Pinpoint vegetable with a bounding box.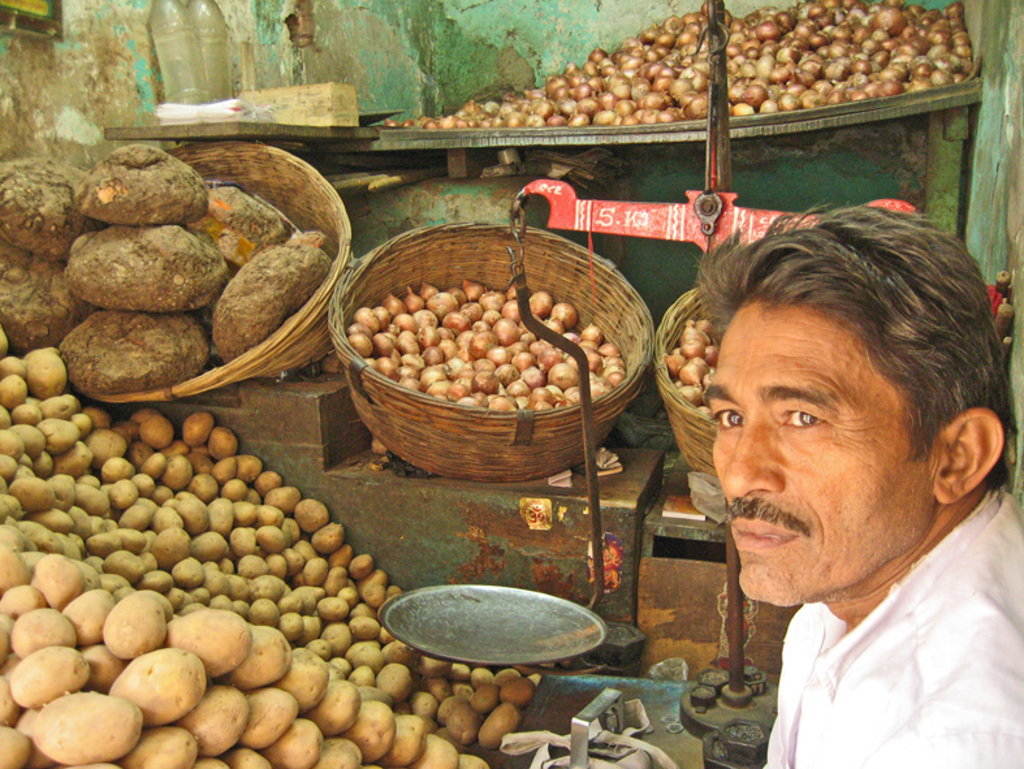
pyautogui.locateOnScreen(582, 377, 610, 399).
